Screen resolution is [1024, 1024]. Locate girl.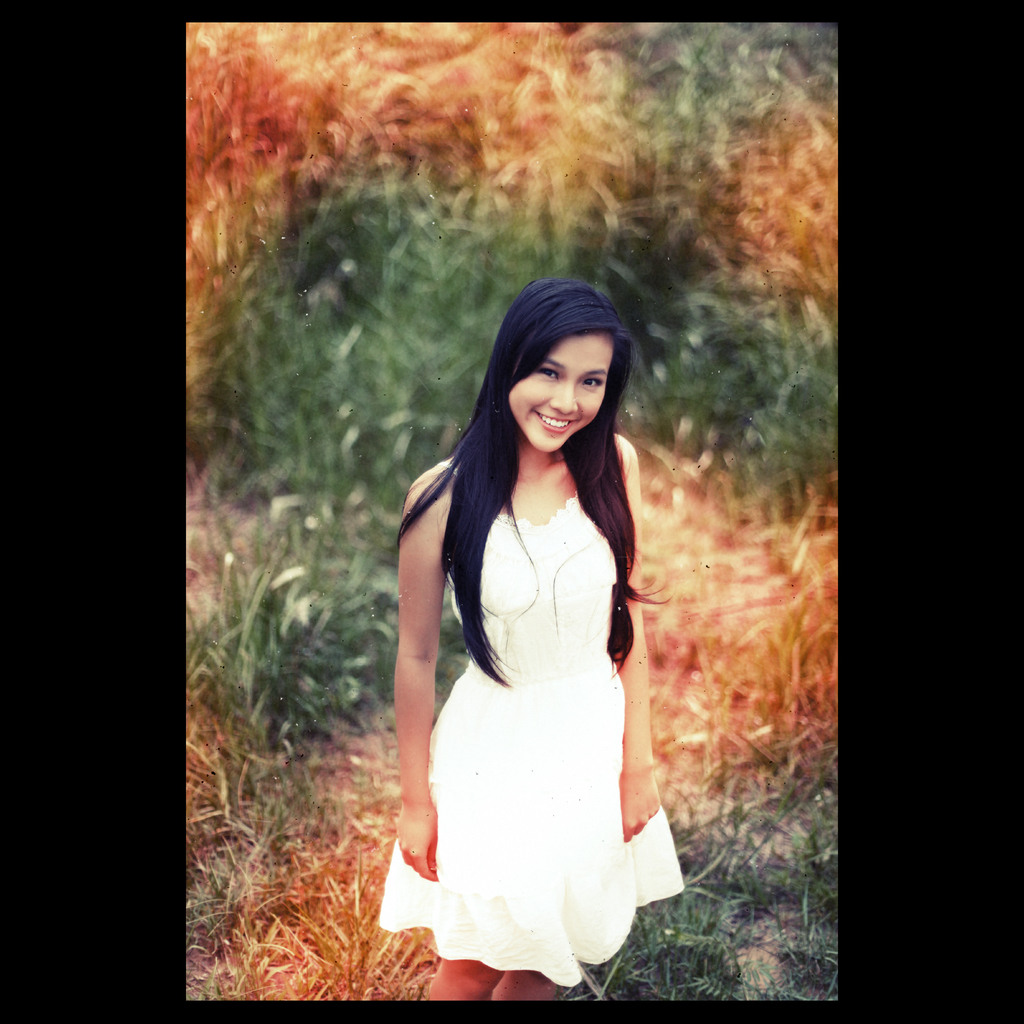
x1=375, y1=272, x2=690, y2=1004.
